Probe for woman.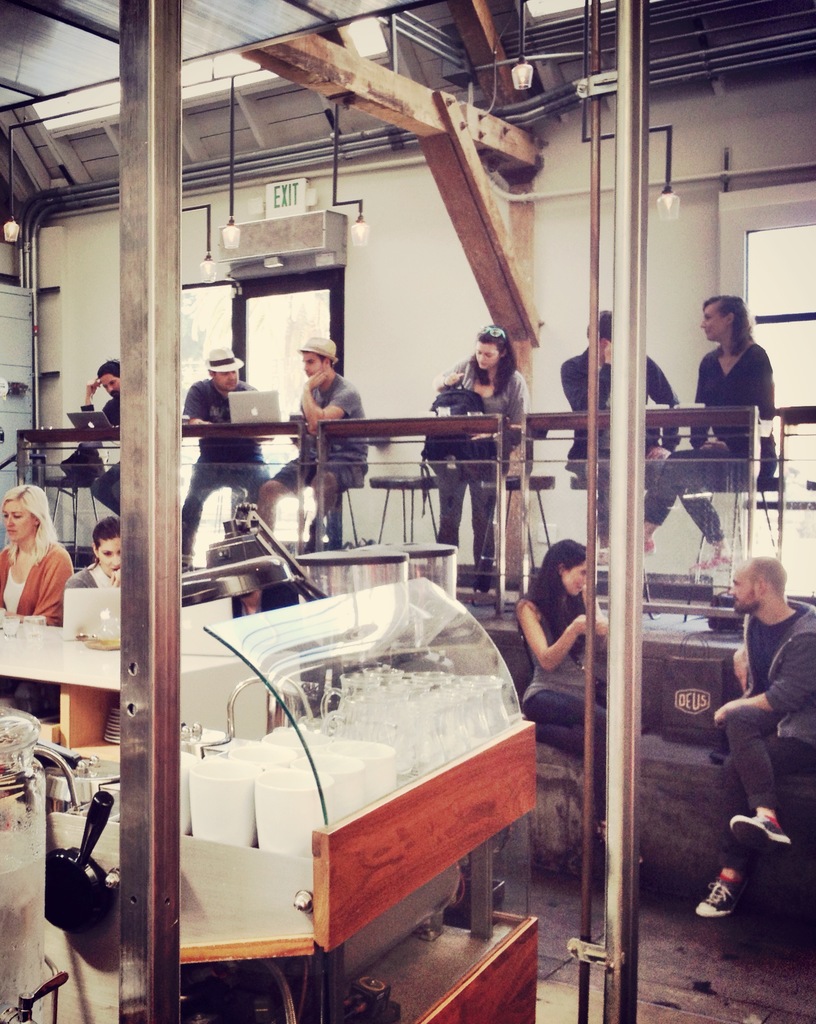
Probe result: rect(0, 476, 75, 634).
